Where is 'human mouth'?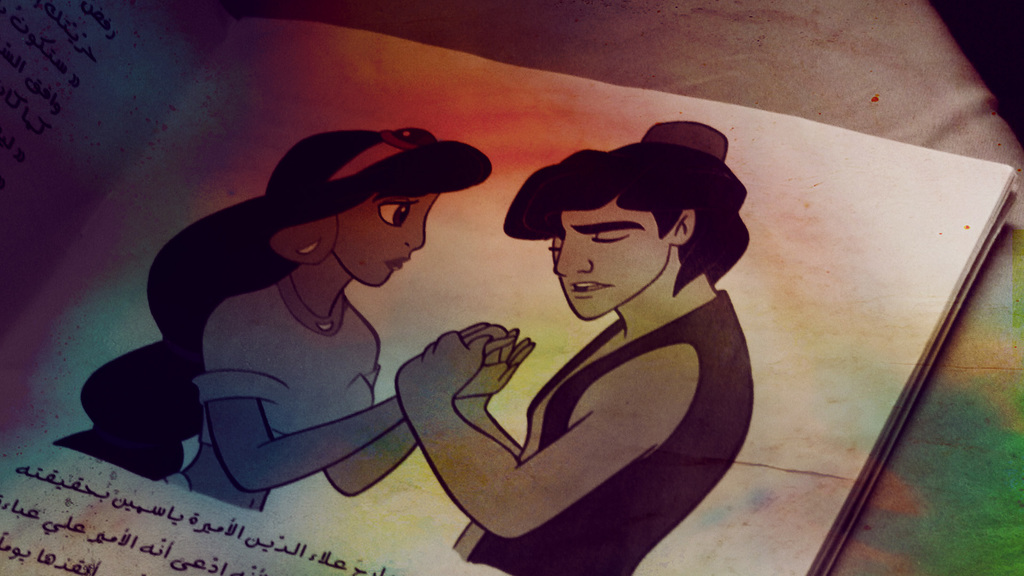
[x1=387, y1=251, x2=409, y2=268].
